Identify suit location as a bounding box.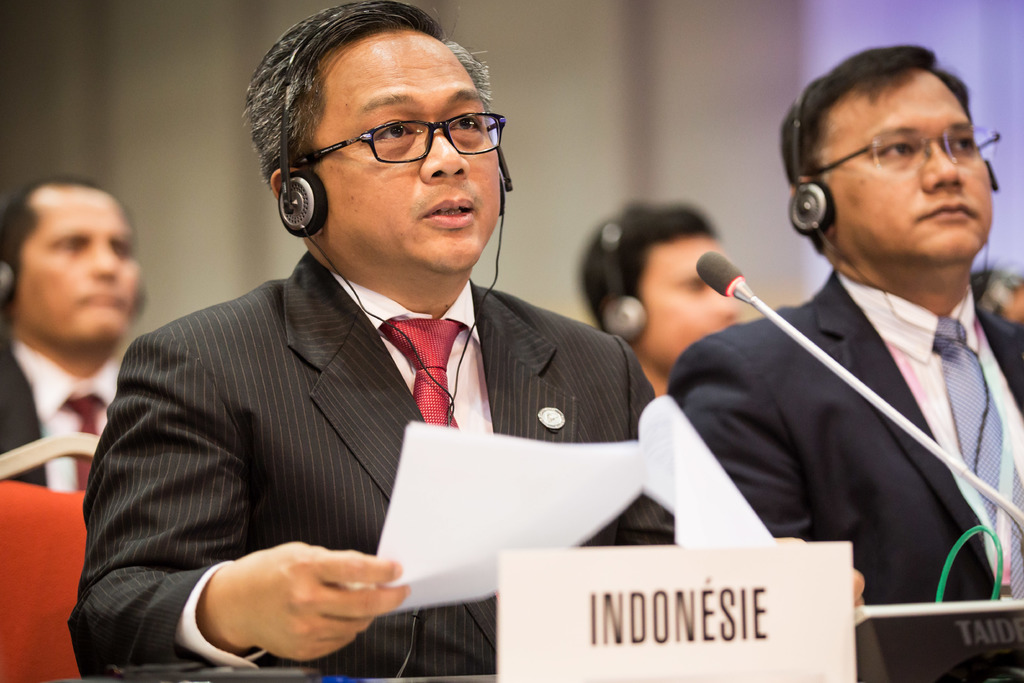
(left=0, top=335, right=122, bottom=488).
